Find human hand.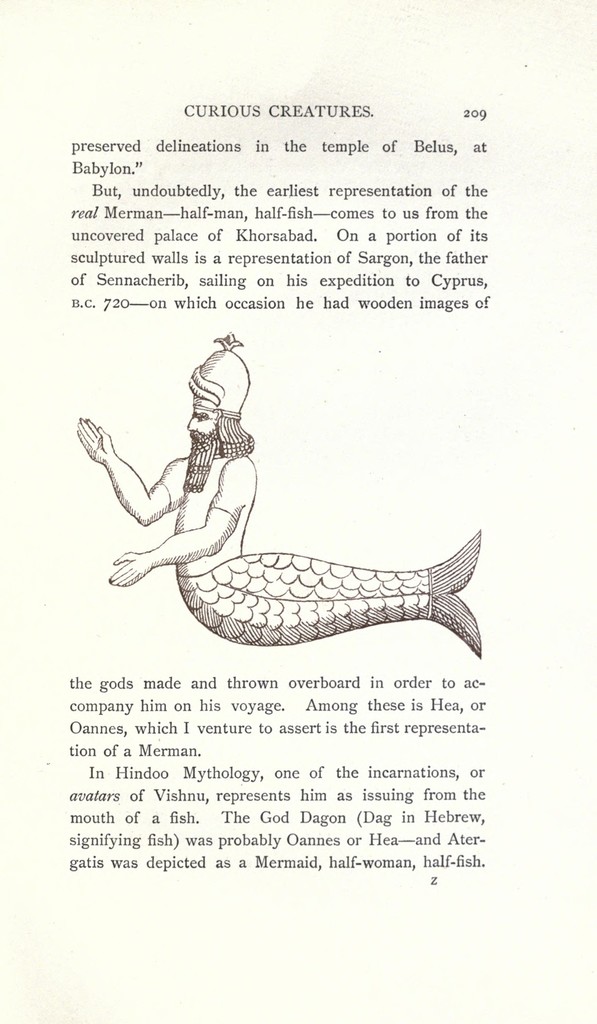
Rect(68, 415, 120, 482).
